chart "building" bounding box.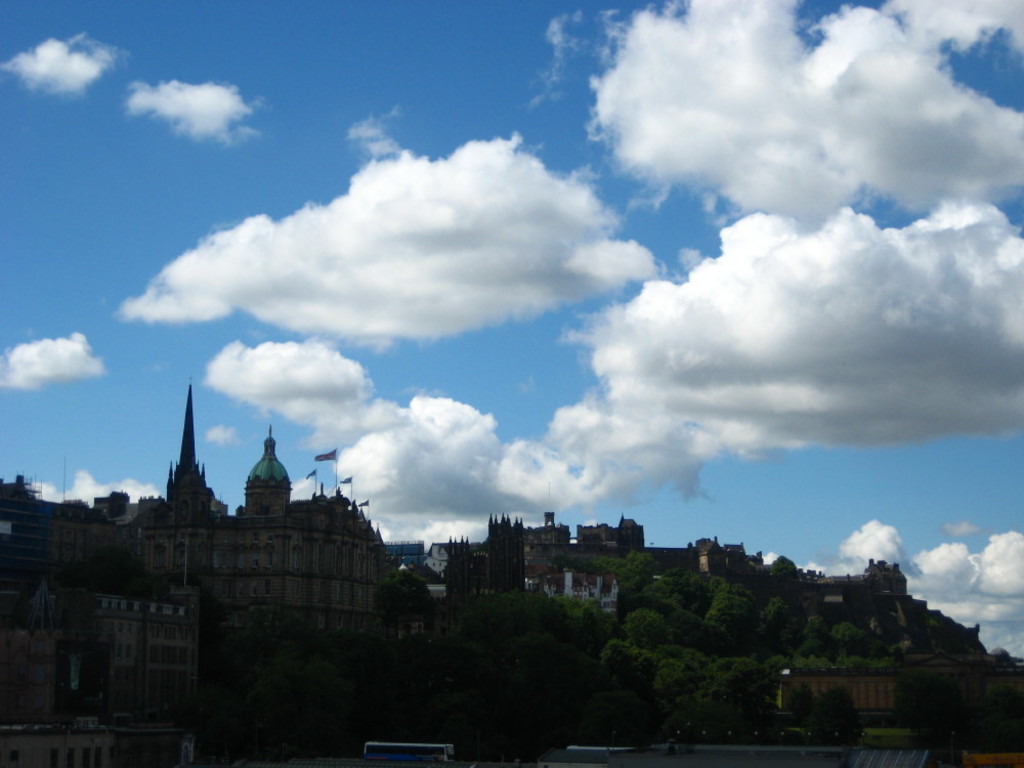
Charted: pyautogui.locateOnScreen(777, 667, 898, 718).
